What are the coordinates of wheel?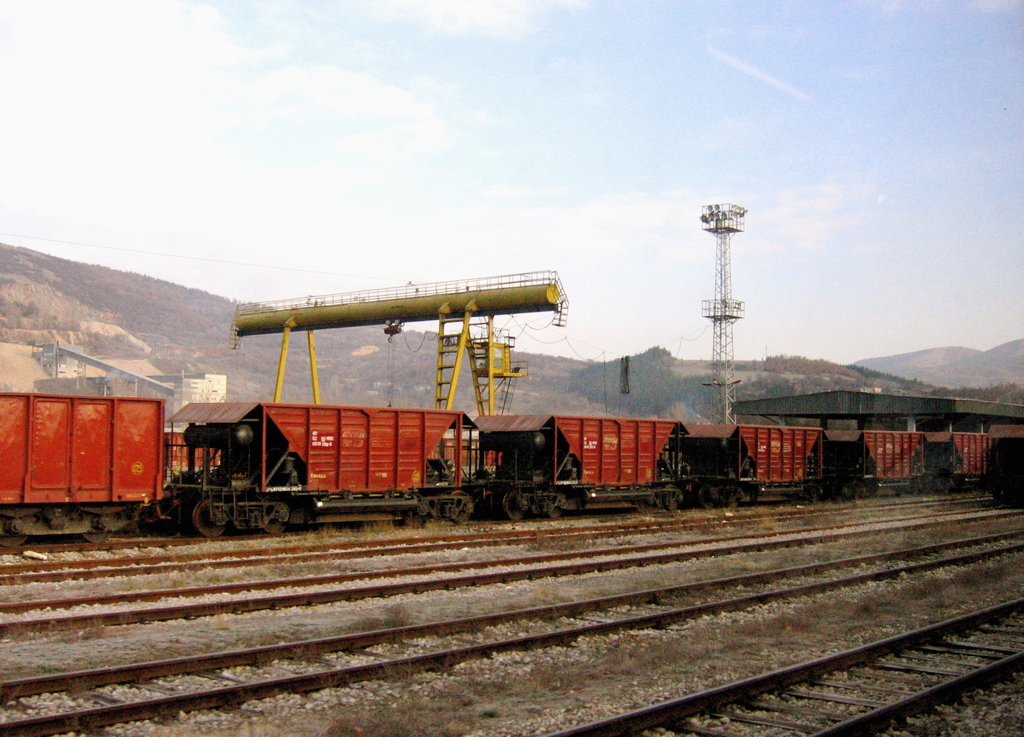
box(493, 487, 530, 523).
